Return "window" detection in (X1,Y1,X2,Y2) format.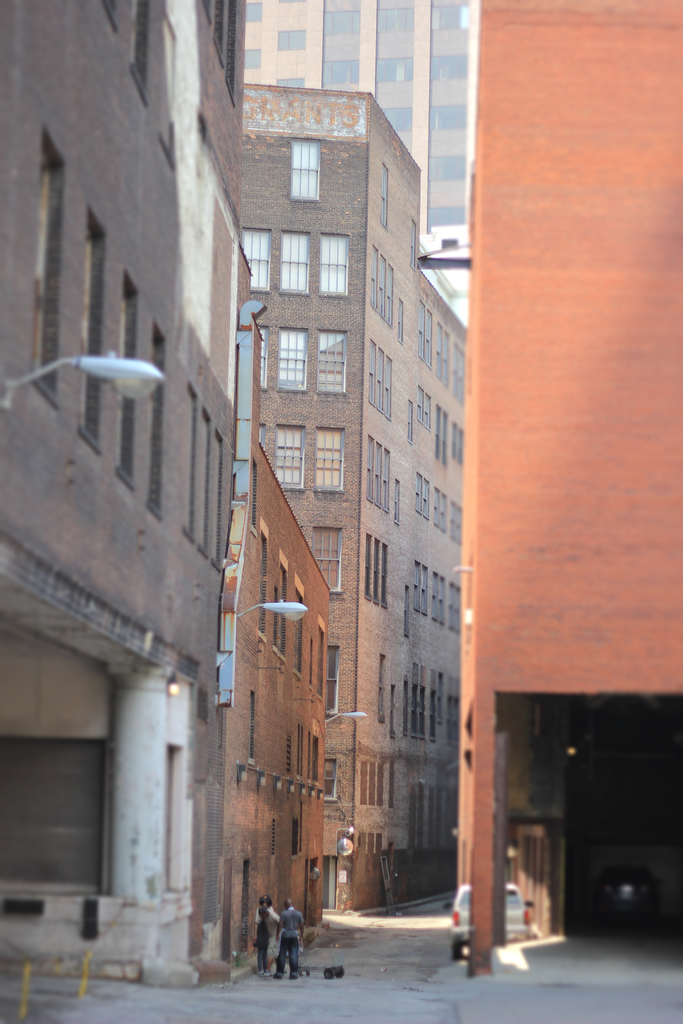
(425,204,461,228).
